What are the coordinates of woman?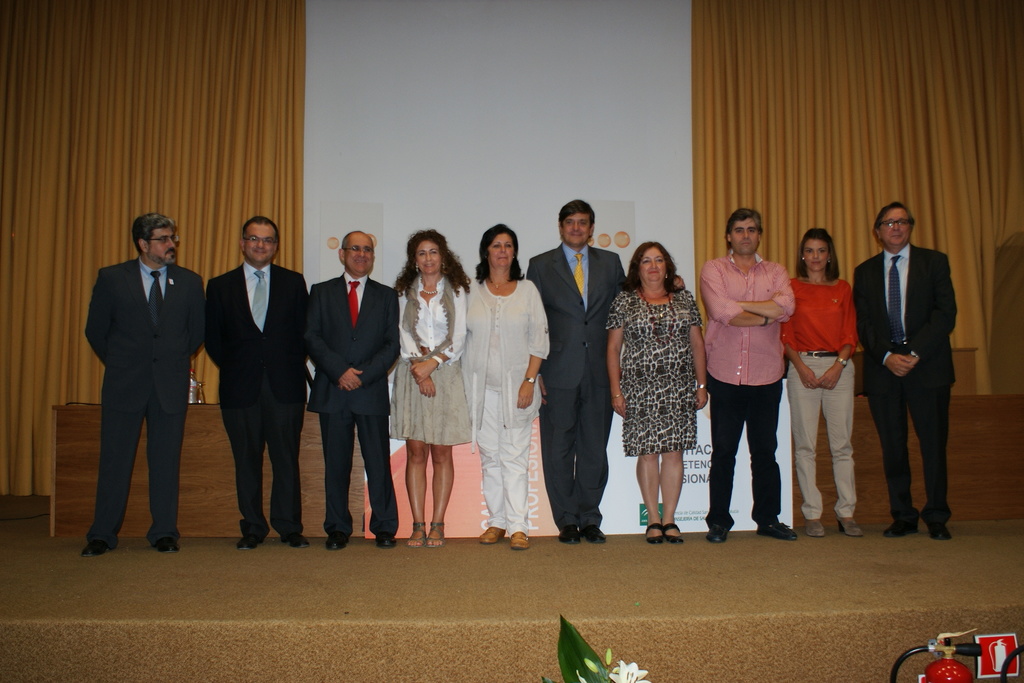
452 217 557 549.
